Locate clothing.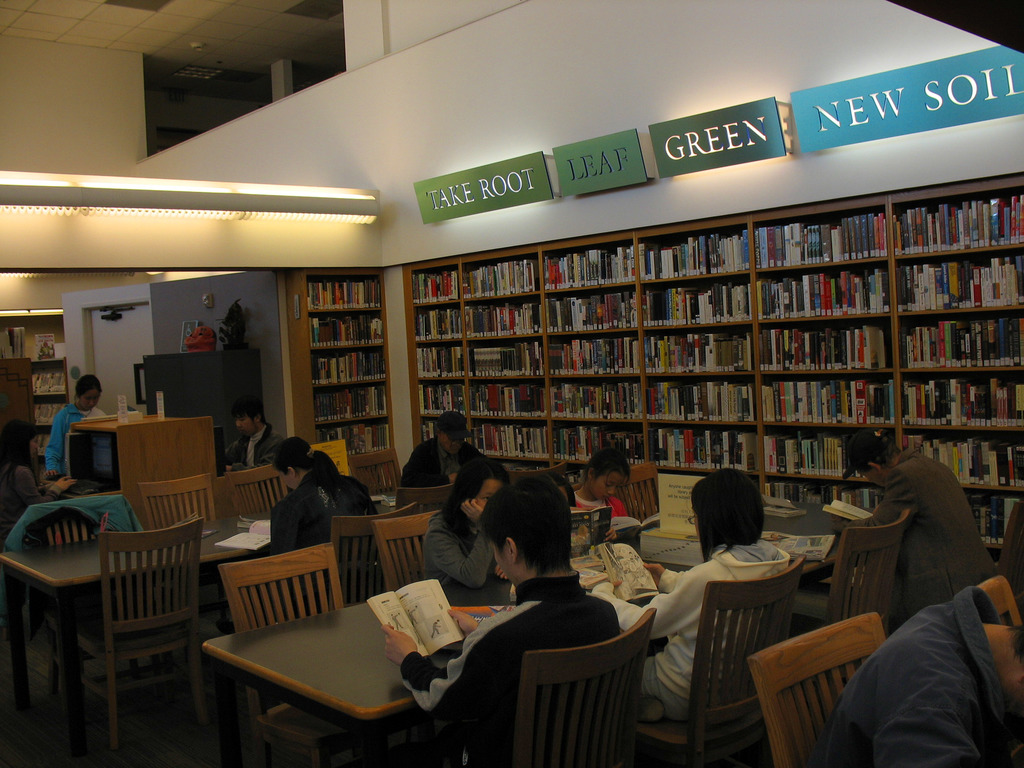
Bounding box: bbox=[0, 462, 64, 539].
